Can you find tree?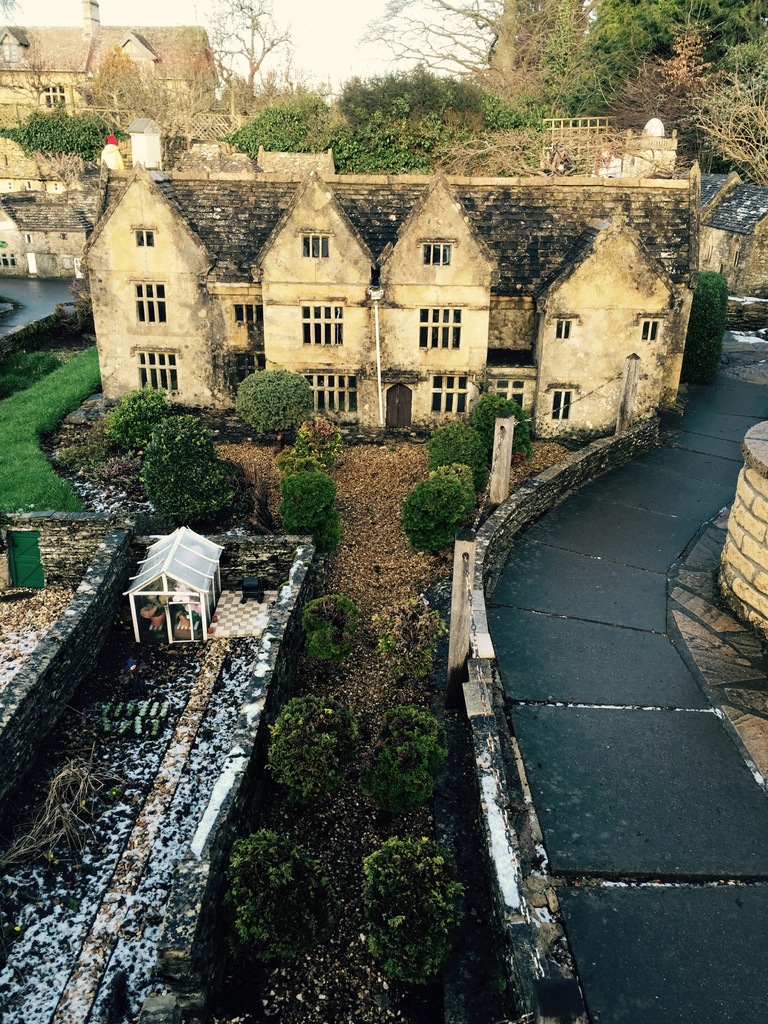
Yes, bounding box: l=143, t=413, r=243, b=522.
